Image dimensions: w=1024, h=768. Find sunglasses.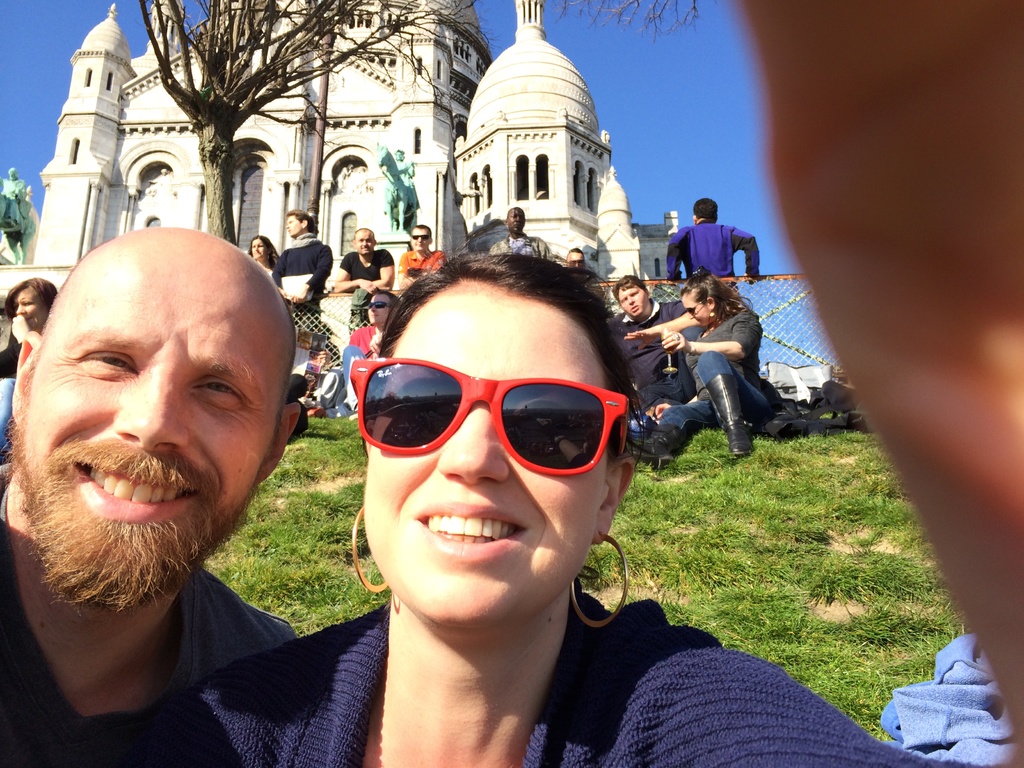
Rect(350, 360, 627, 475).
